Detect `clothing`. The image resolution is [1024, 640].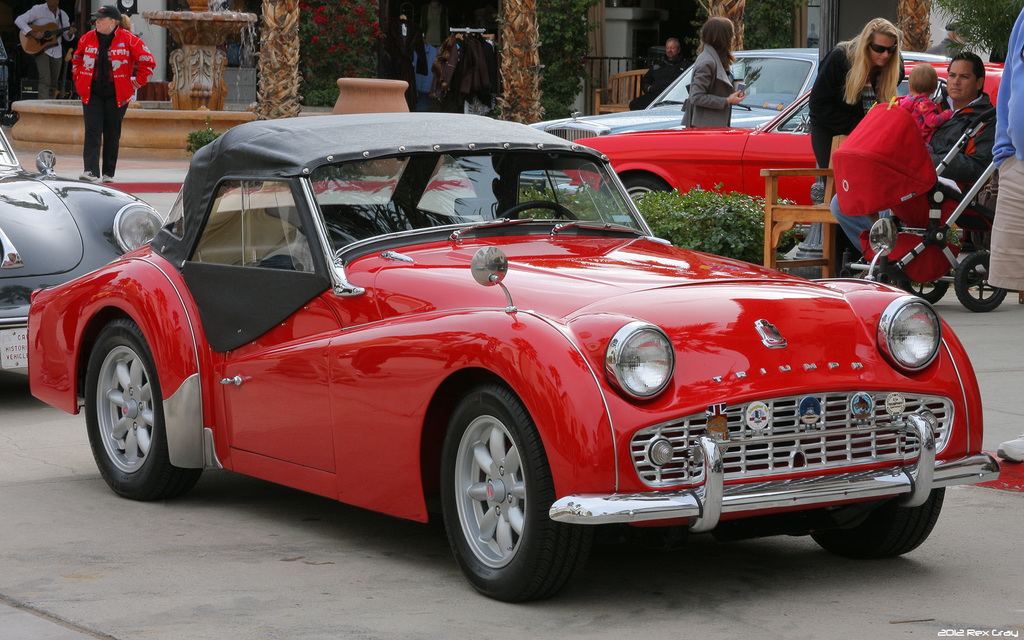
628/52/698/112.
